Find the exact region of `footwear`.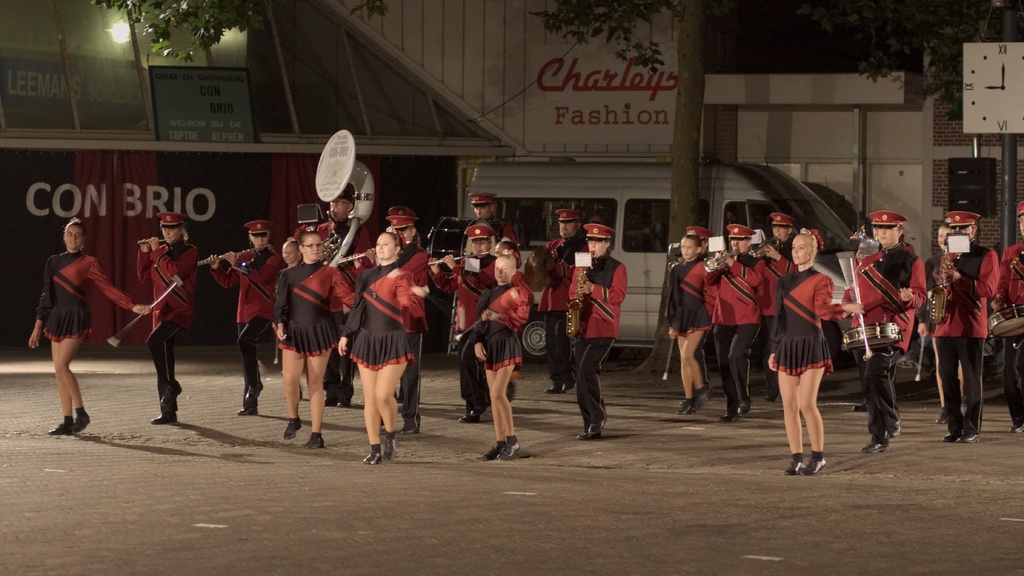
Exact region: (x1=499, y1=442, x2=522, y2=462).
